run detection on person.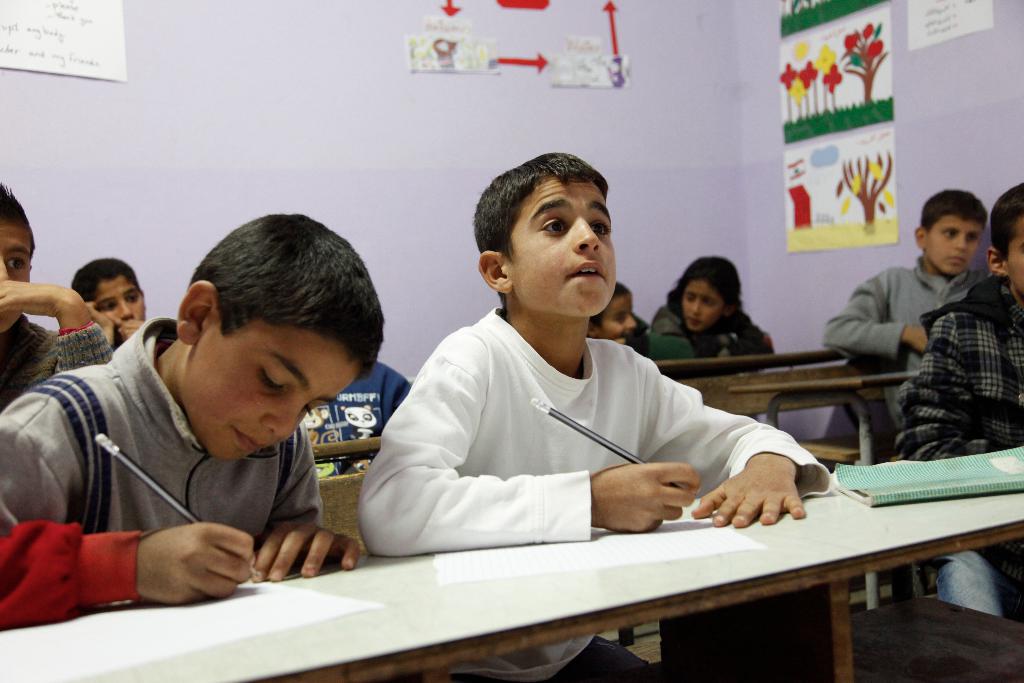
Result: {"left": 70, "top": 256, "right": 150, "bottom": 346}.
